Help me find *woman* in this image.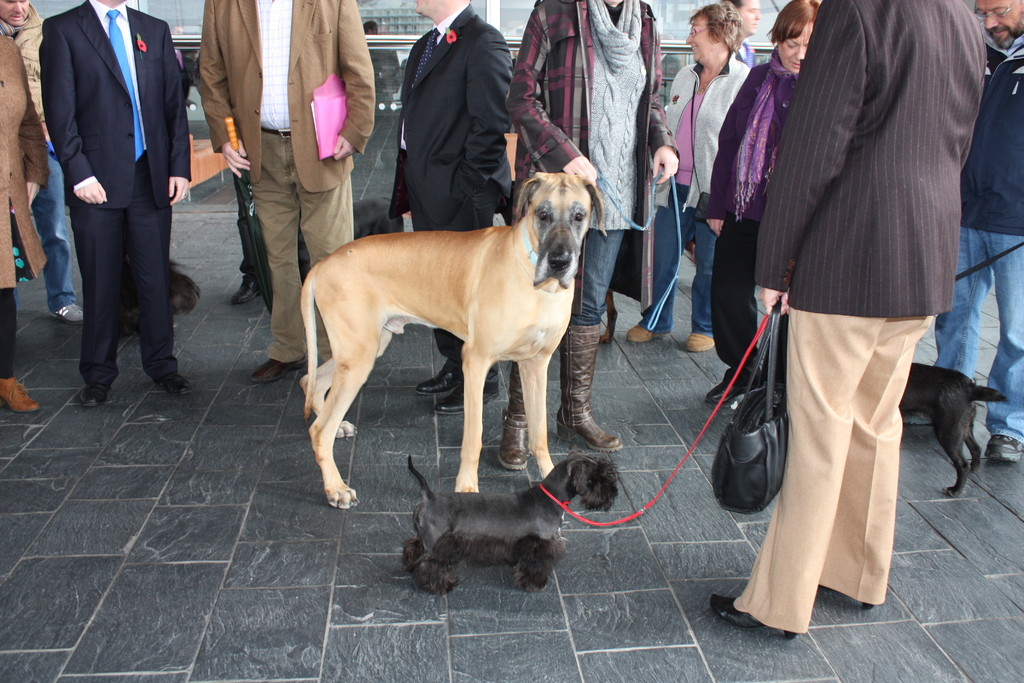
Found it: [x1=664, y1=1, x2=755, y2=352].
